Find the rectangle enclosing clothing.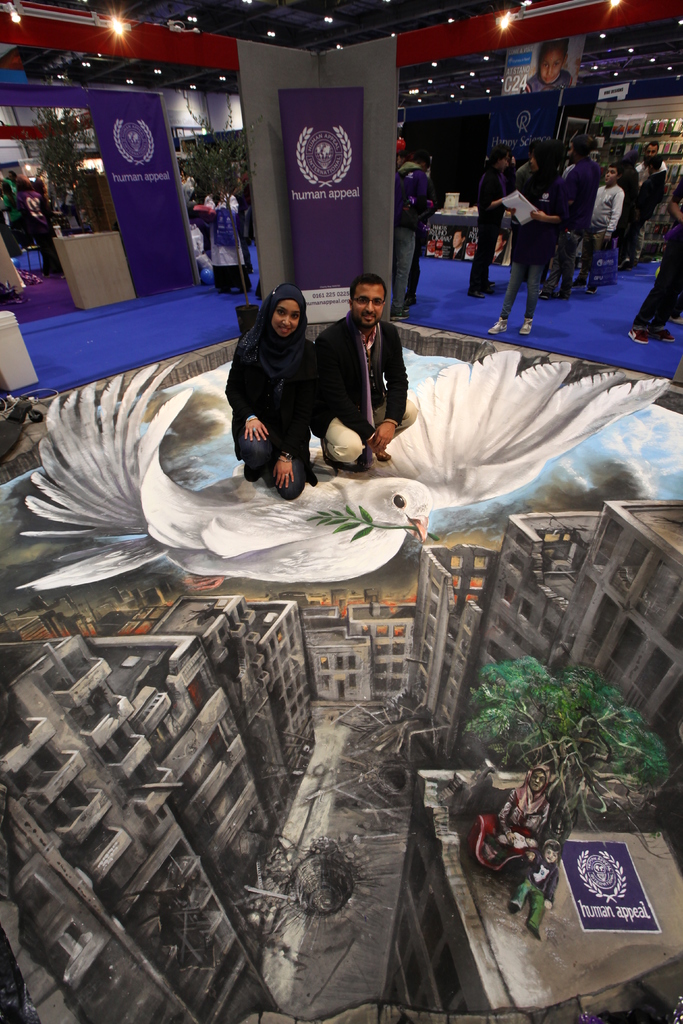
select_region(630, 178, 682, 328).
